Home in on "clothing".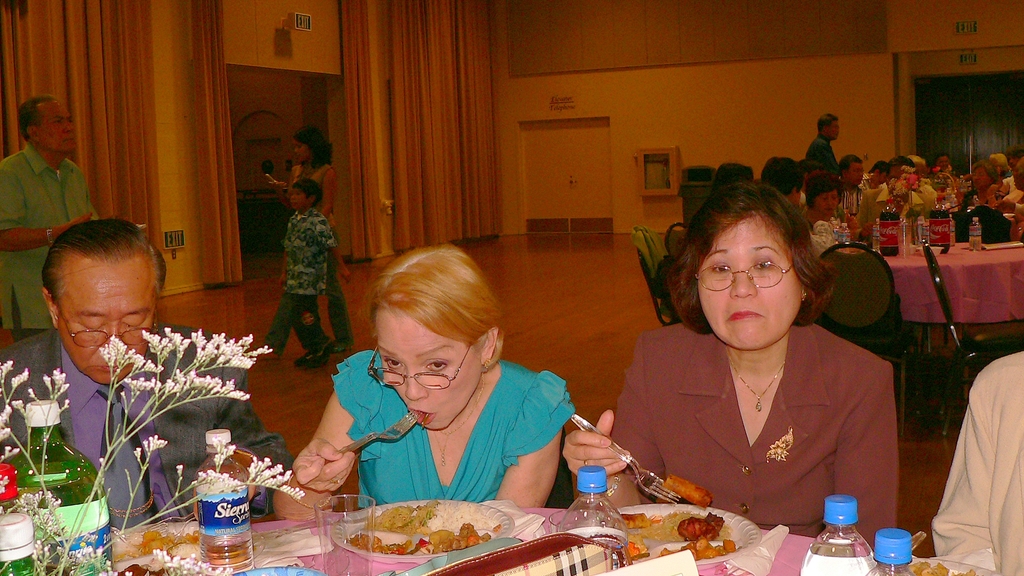
Homed in at detection(279, 207, 341, 354).
